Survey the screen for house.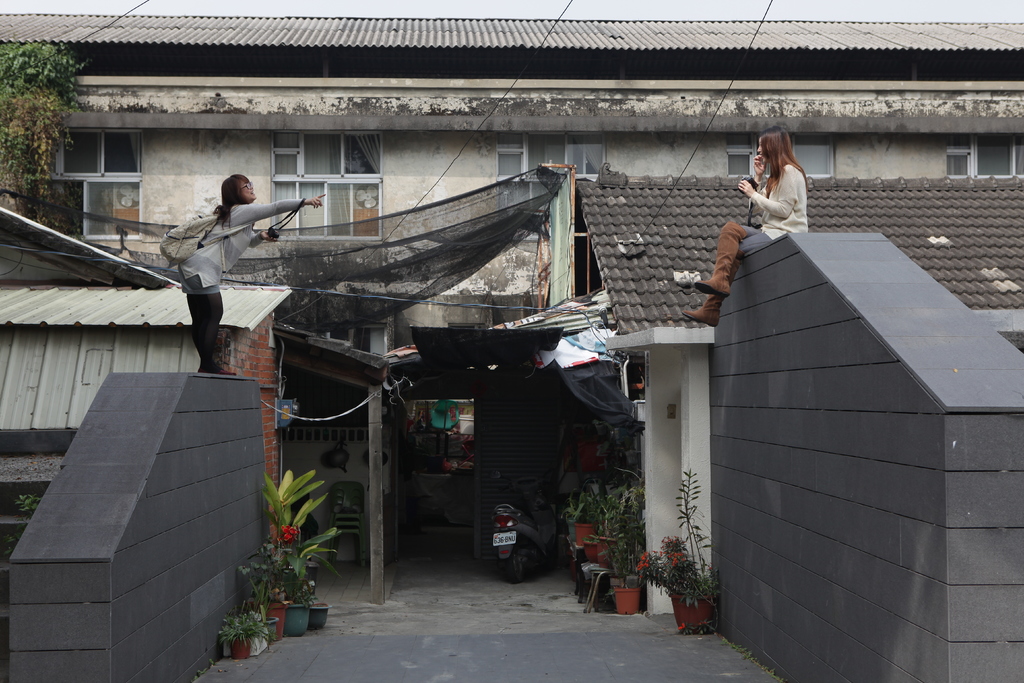
Survey found: box(0, 8, 1023, 272).
